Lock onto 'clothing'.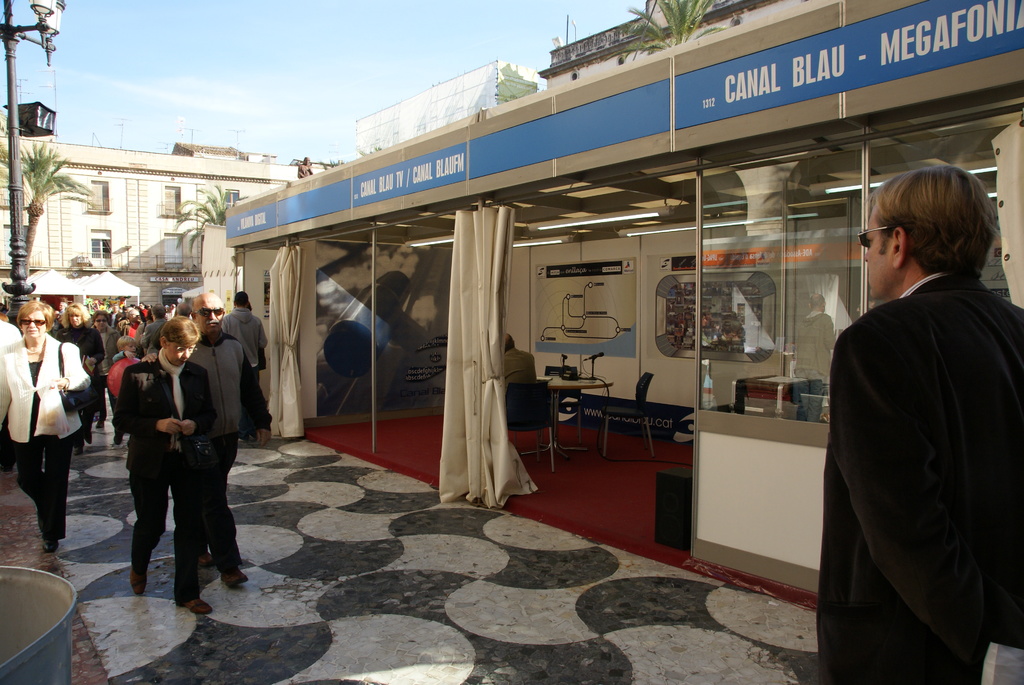
Locked: region(497, 345, 534, 390).
